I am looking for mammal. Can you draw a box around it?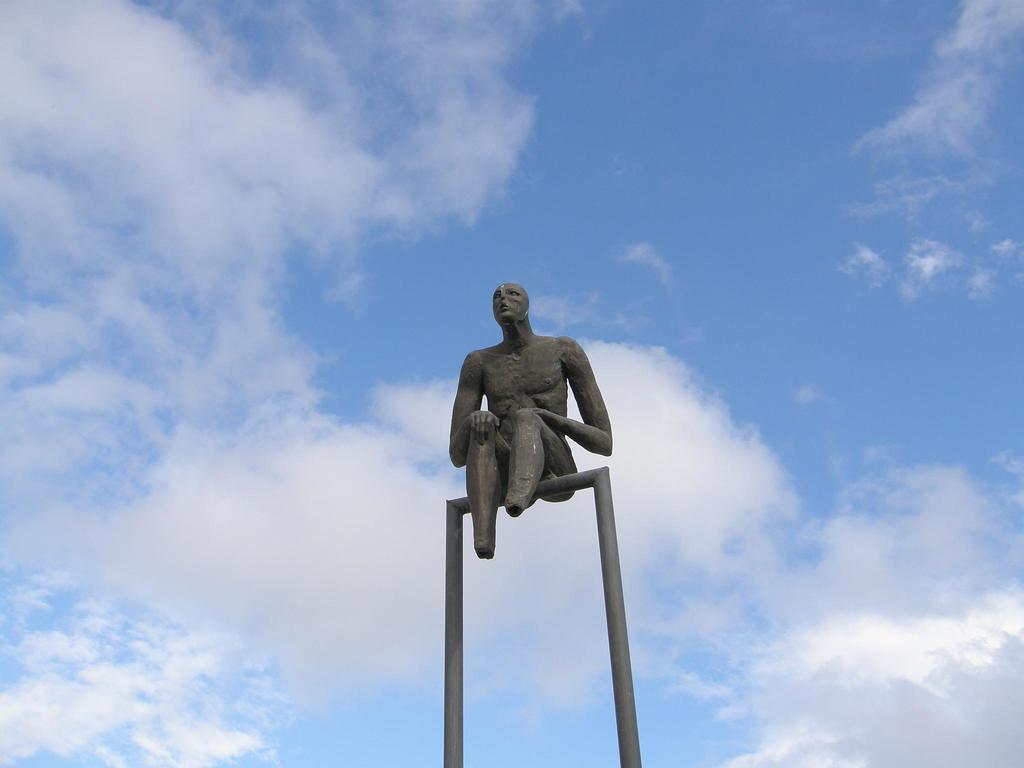
Sure, the bounding box is {"left": 433, "top": 298, "right": 601, "bottom": 576}.
